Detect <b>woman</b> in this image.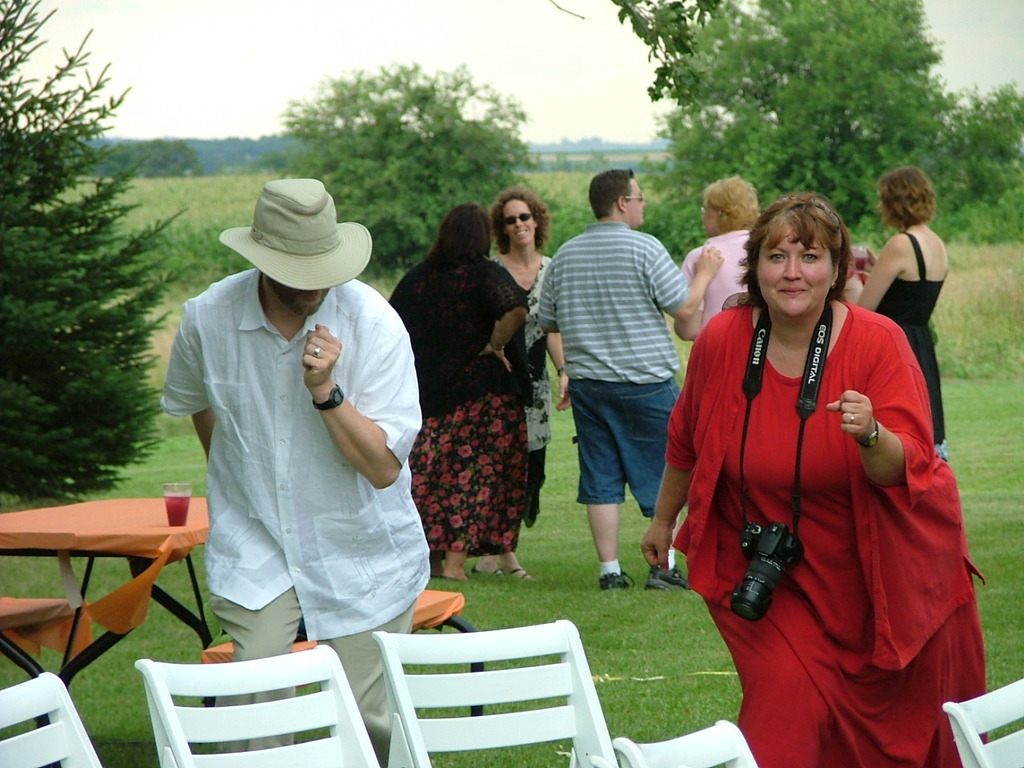
Detection: [left=473, top=191, right=569, bottom=575].
